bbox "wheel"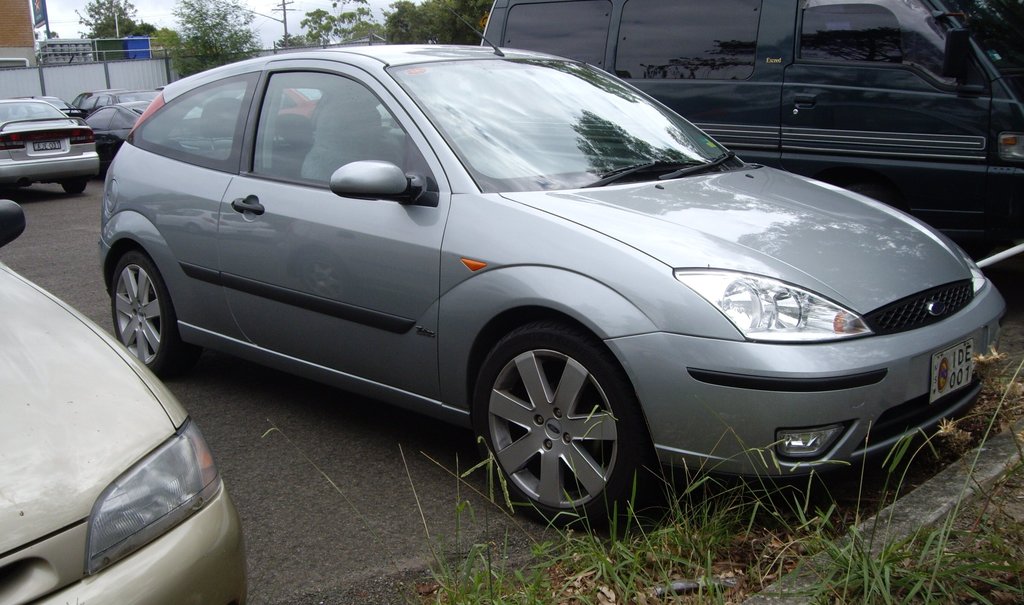
detection(465, 320, 635, 526)
